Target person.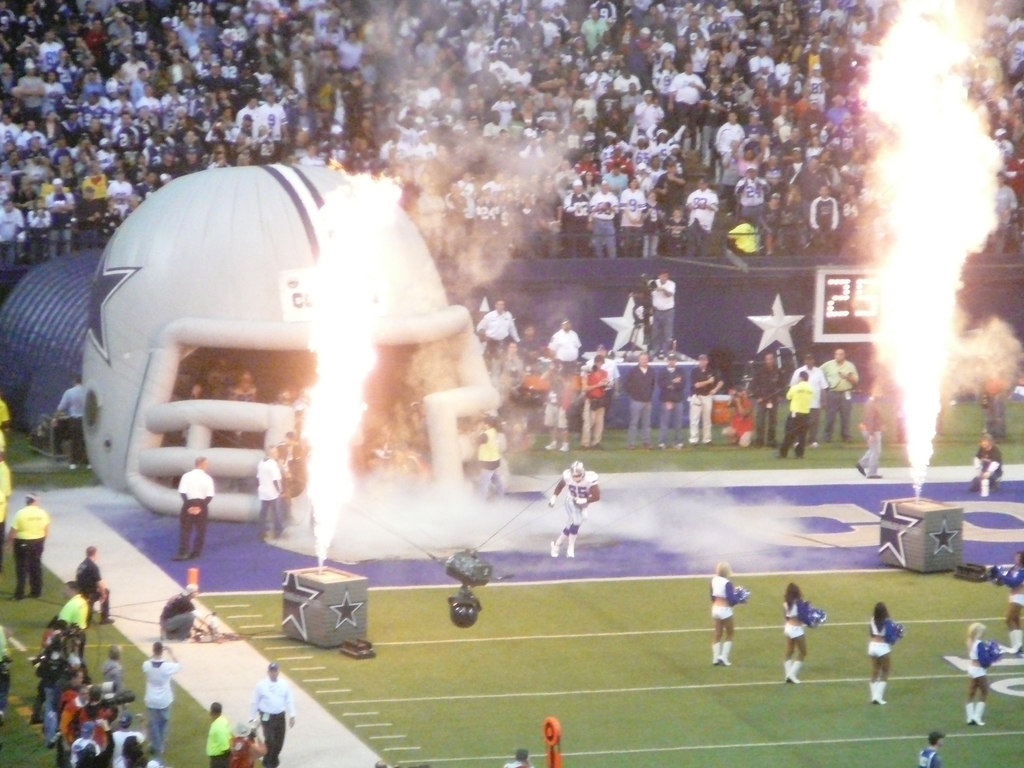
Target region: BBox(550, 316, 580, 381).
